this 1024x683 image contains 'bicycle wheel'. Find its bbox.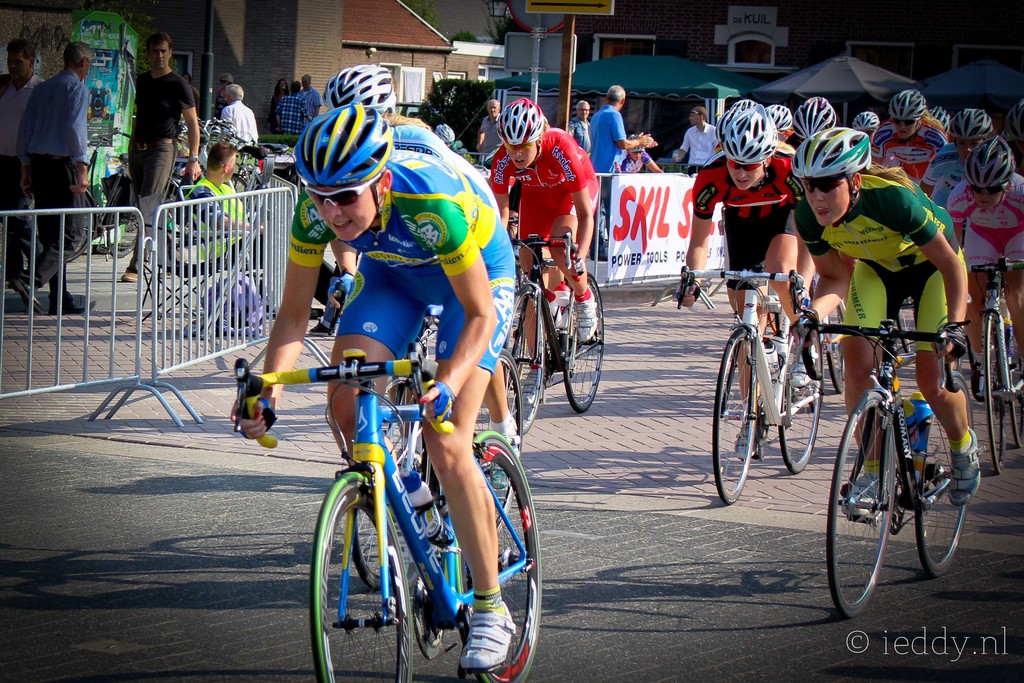
(710,320,764,509).
